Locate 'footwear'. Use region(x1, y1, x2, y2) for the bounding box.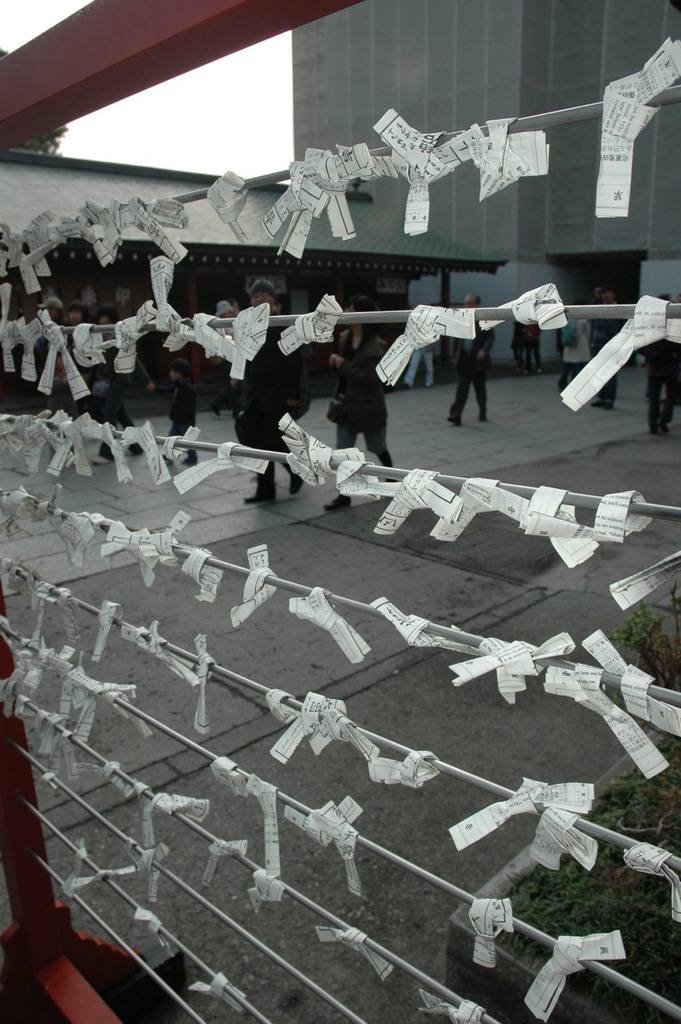
region(589, 399, 611, 410).
